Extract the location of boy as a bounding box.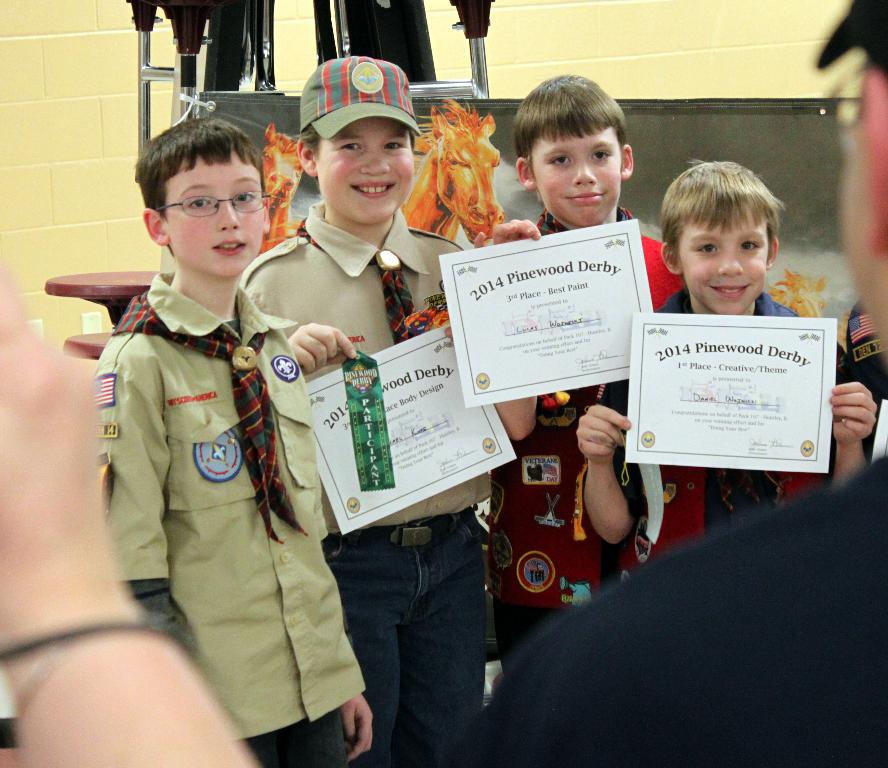
crop(452, 72, 685, 679).
